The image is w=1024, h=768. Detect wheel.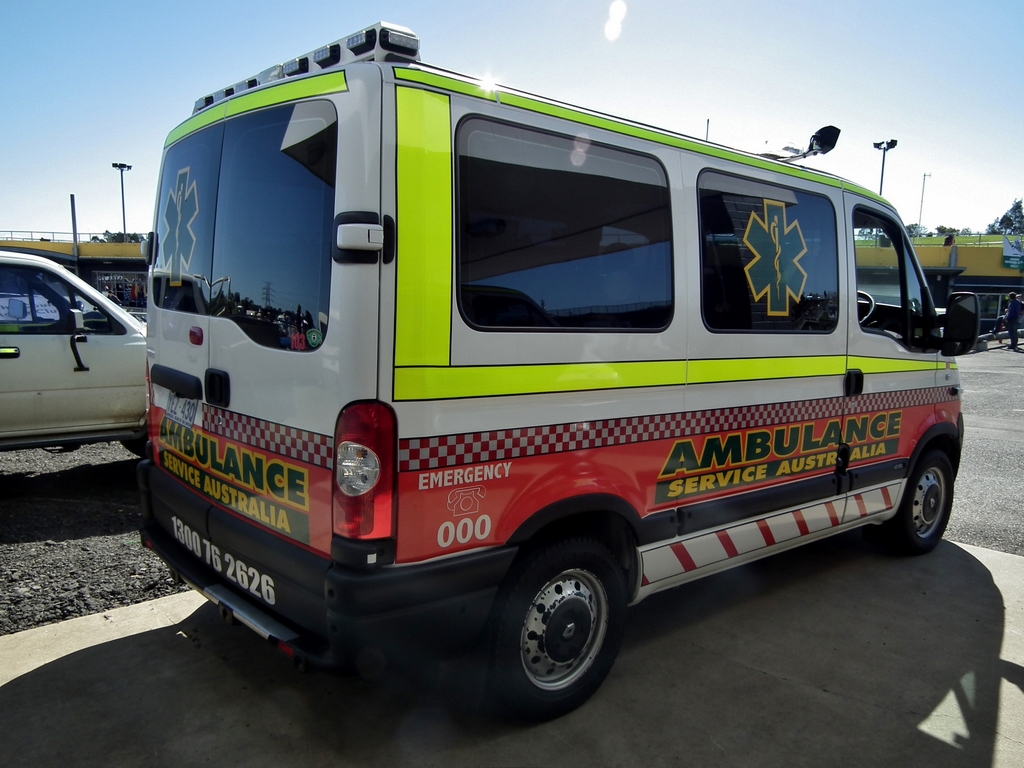
Detection: <box>884,454,952,547</box>.
